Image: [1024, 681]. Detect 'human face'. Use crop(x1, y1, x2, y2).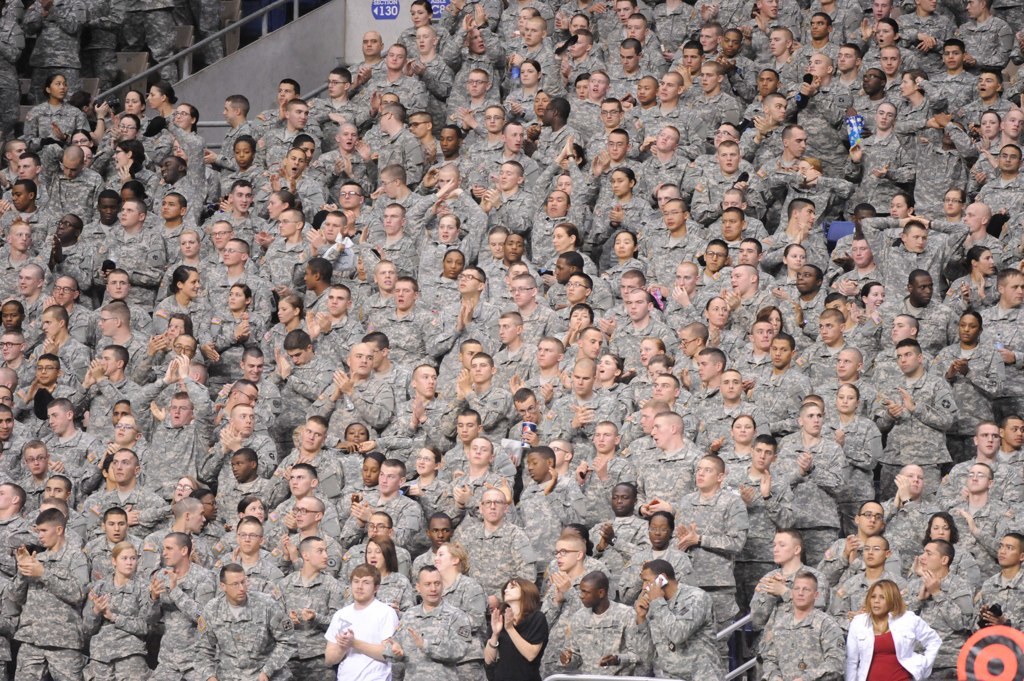
crop(964, 0, 983, 19).
